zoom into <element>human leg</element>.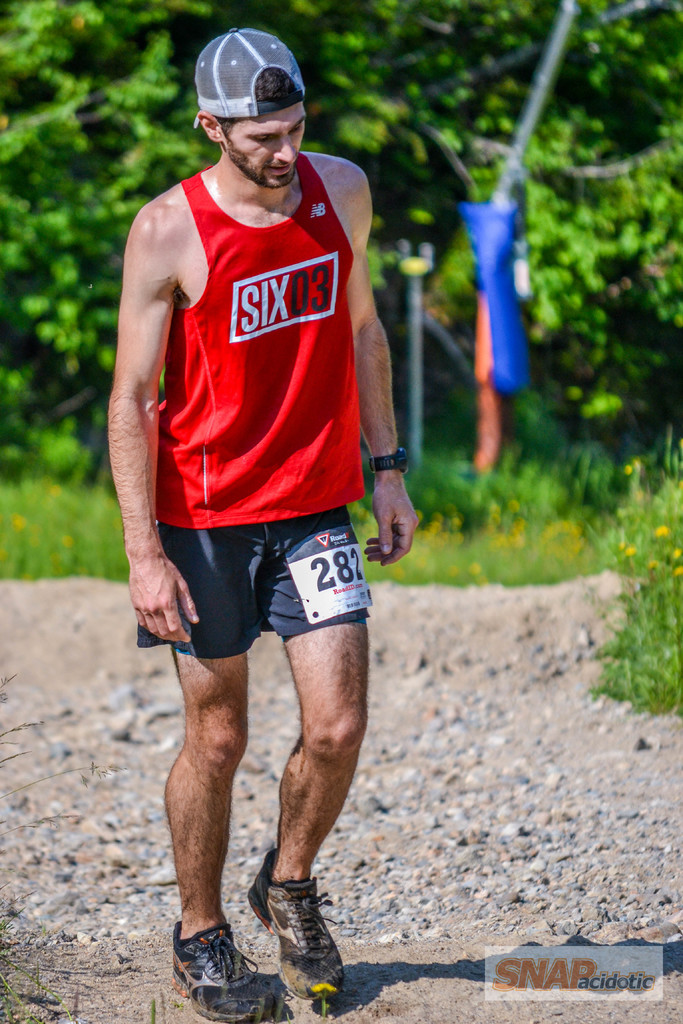
Zoom target: x1=155 y1=513 x2=265 y2=1020.
